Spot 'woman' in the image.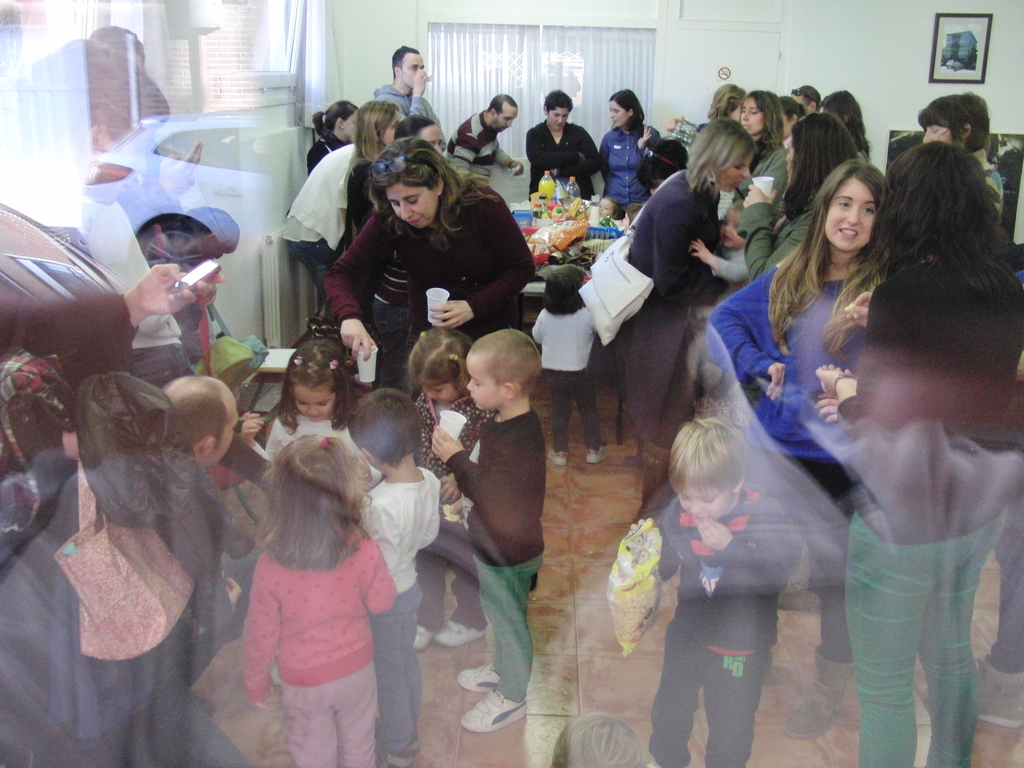
'woman' found at 277/104/400/314.
